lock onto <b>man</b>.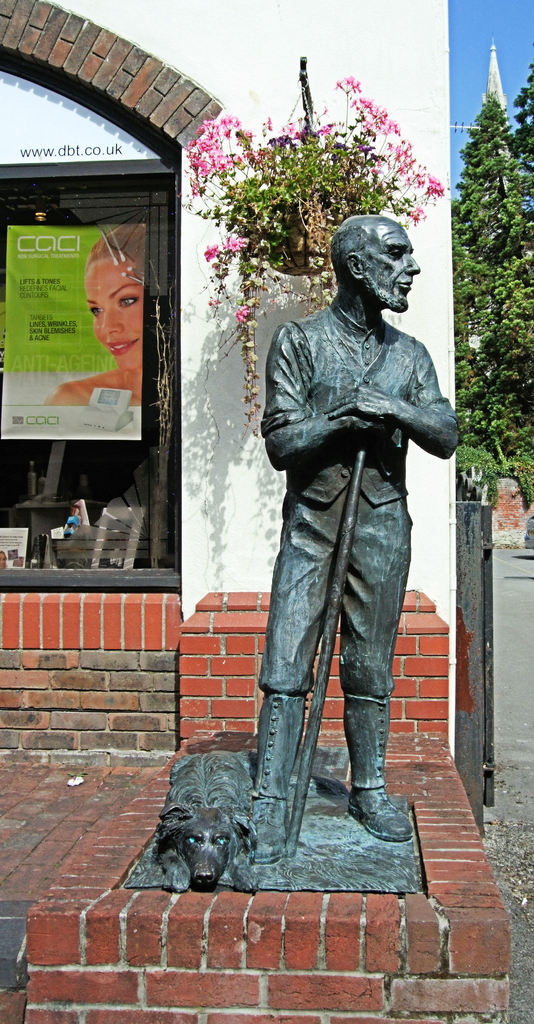
Locked: locate(245, 208, 464, 876).
